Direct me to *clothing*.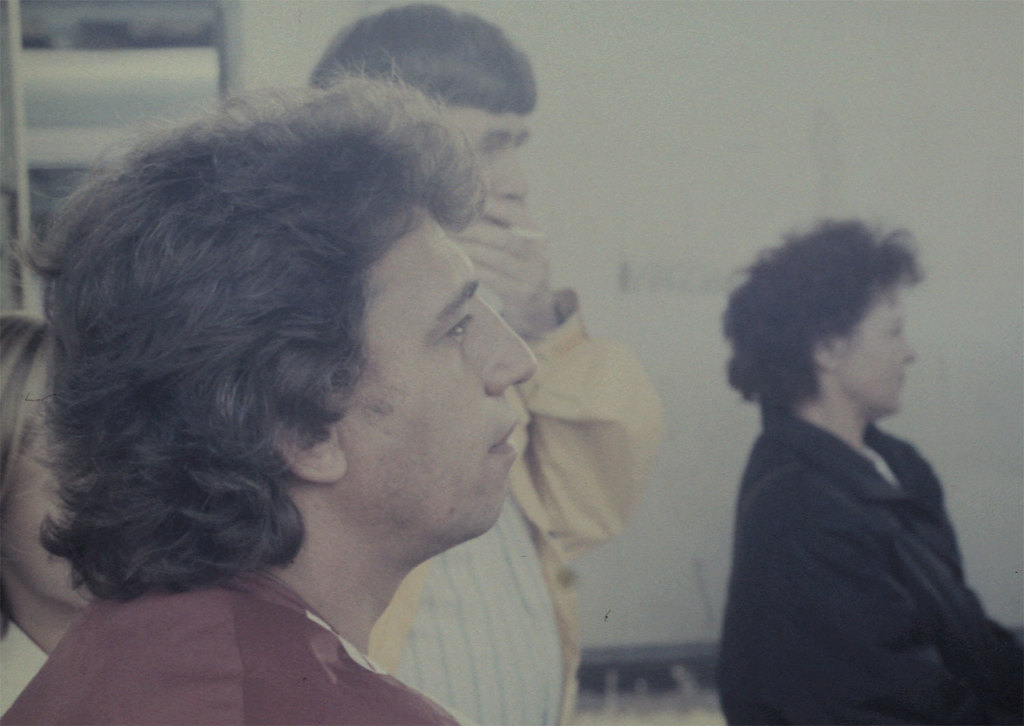
Direction: (355,292,666,725).
